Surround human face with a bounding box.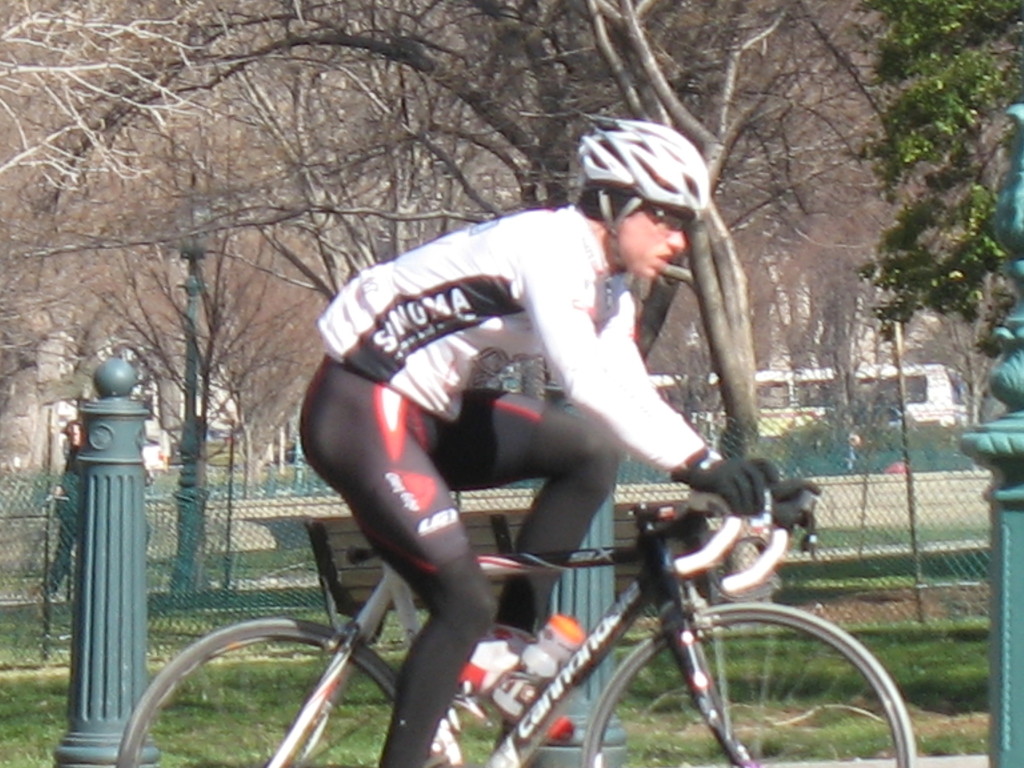
bbox=(617, 205, 689, 277).
